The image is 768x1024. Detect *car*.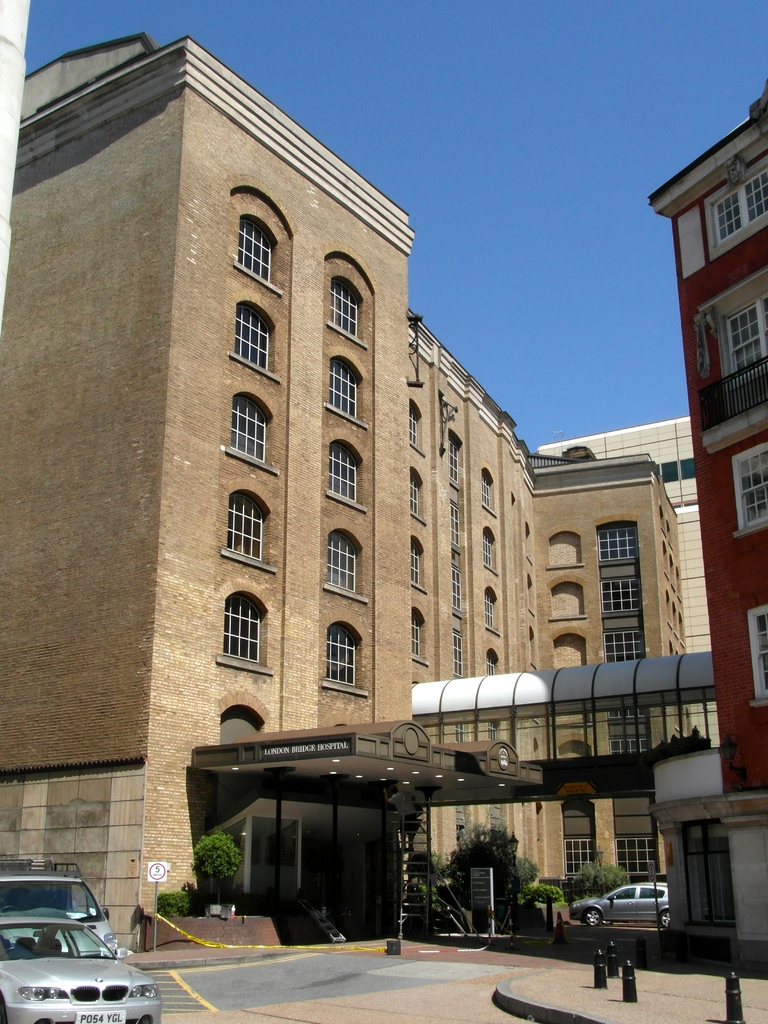
Detection: {"left": 570, "top": 882, "right": 670, "bottom": 929}.
